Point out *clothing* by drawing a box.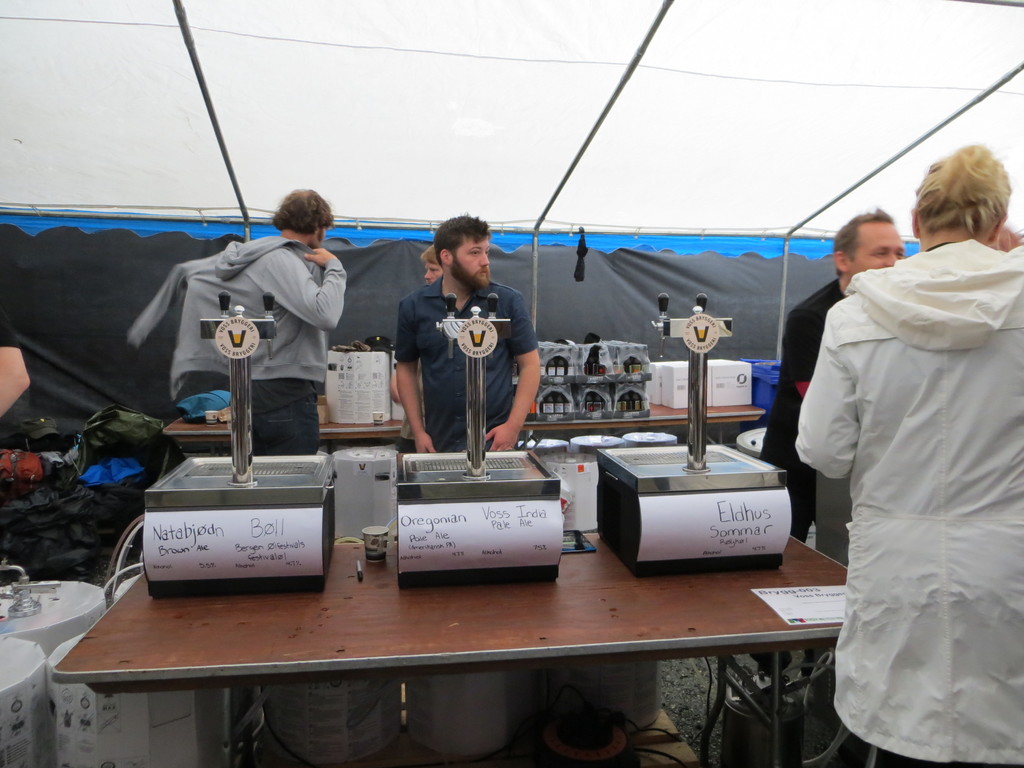
{"x1": 125, "y1": 241, "x2": 349, "y2": 460}.
